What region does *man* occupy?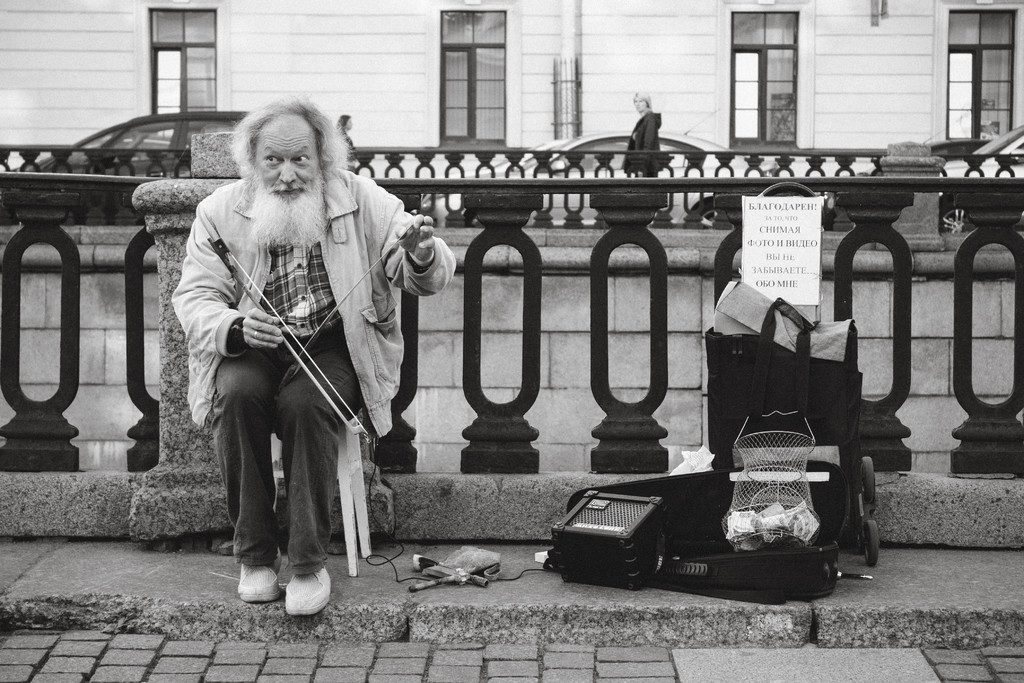
detection(184, 127, 412, 619).
